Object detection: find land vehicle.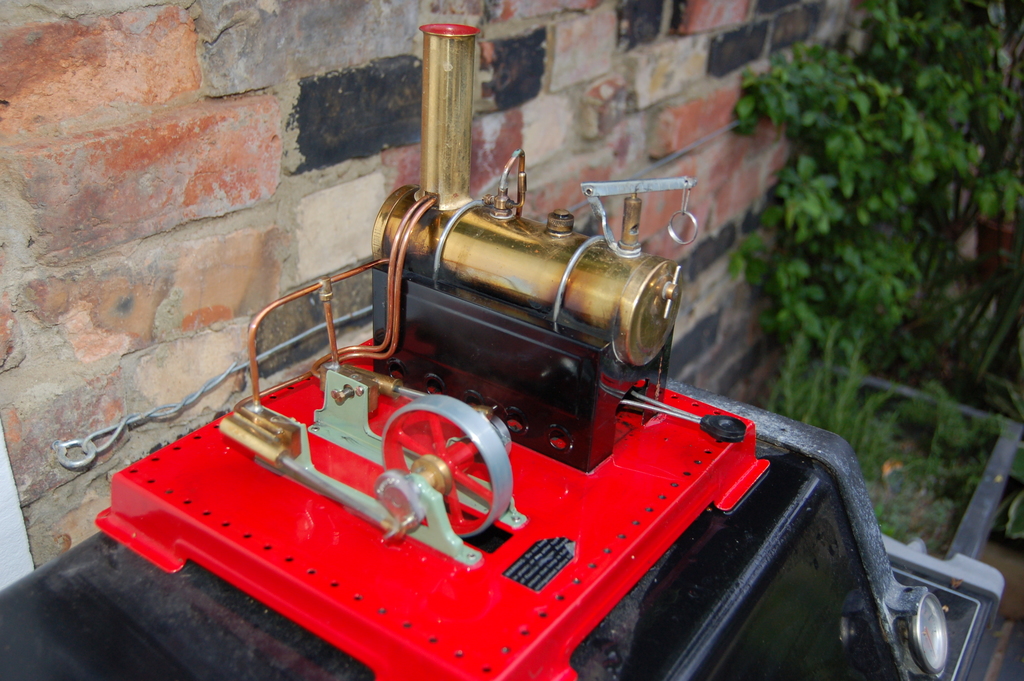
bbox=[0, 24, 1010, 680].
